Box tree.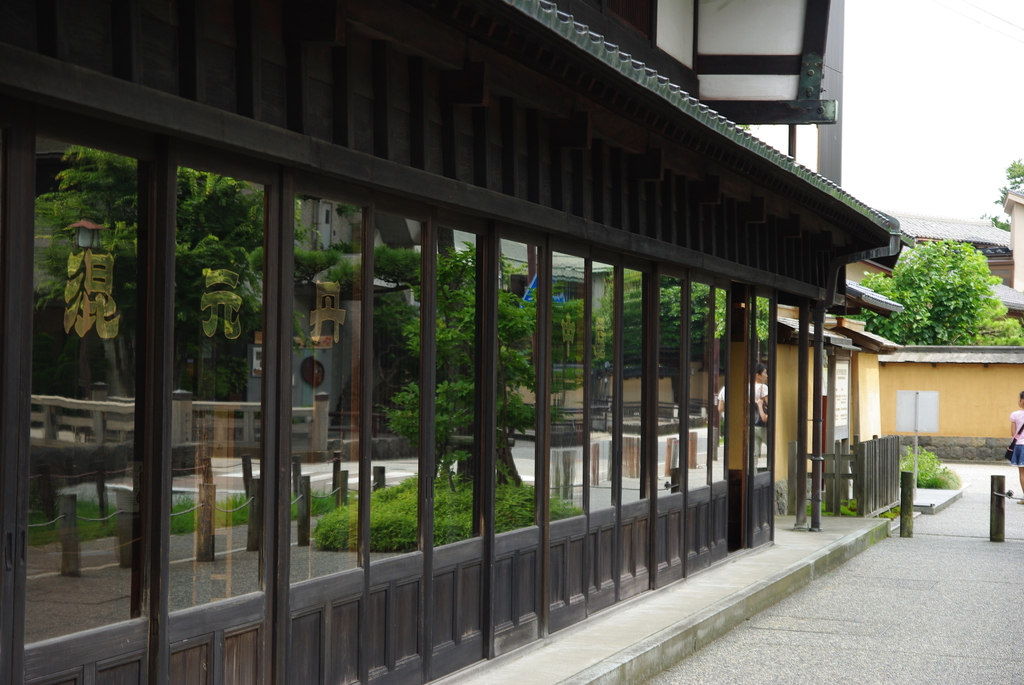
[893,447,959,489].
